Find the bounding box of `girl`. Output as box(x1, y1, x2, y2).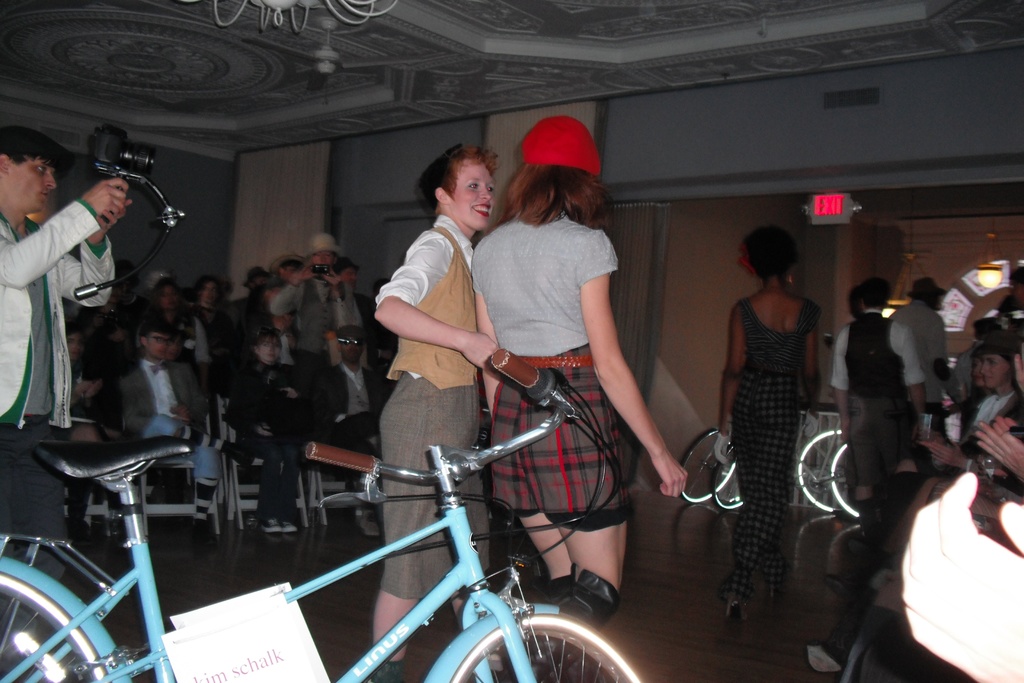
box(369, 135, 500, 682).
